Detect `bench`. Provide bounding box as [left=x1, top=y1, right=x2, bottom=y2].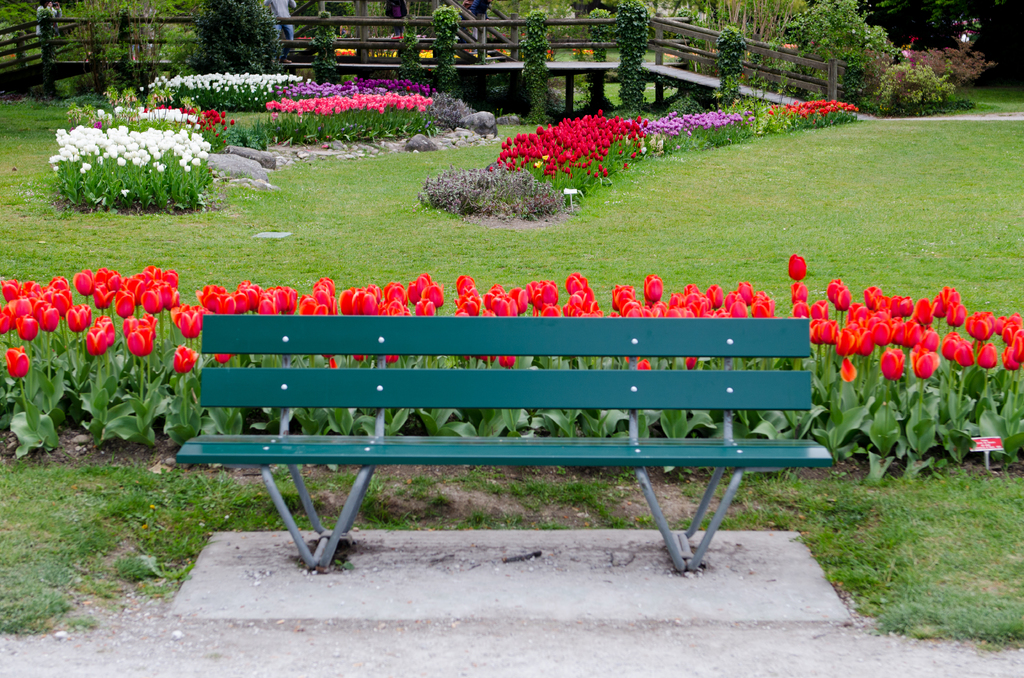
[left=132, top=293, right=824, bottom=596].
